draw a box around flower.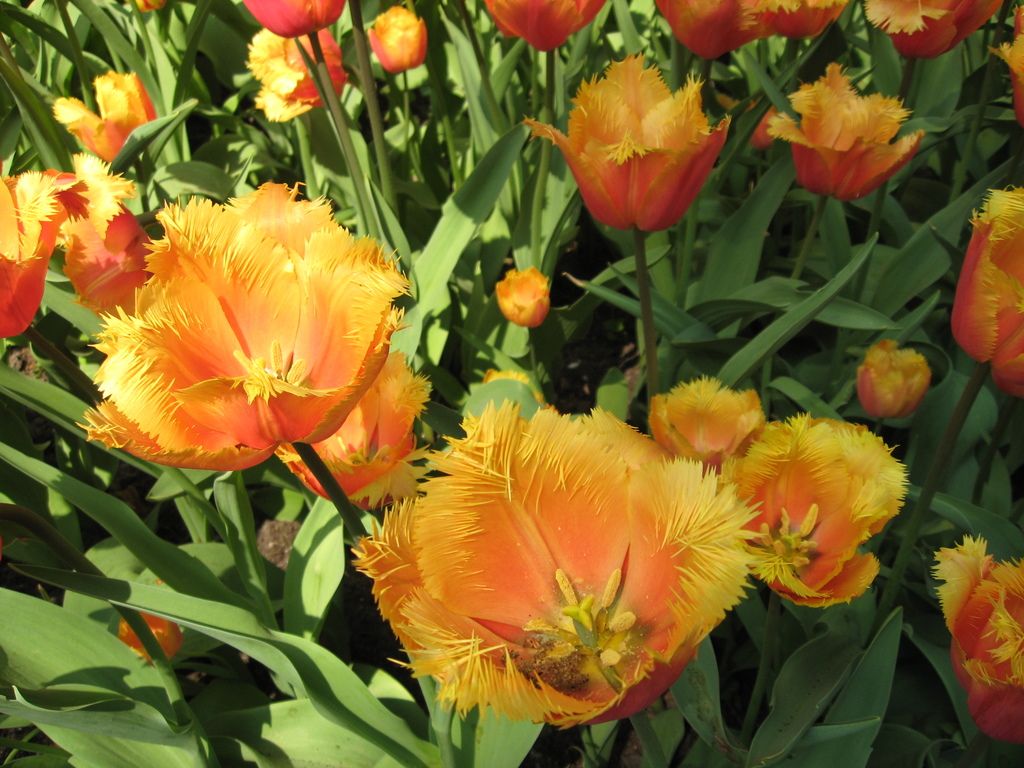
[238,0,360,40].
